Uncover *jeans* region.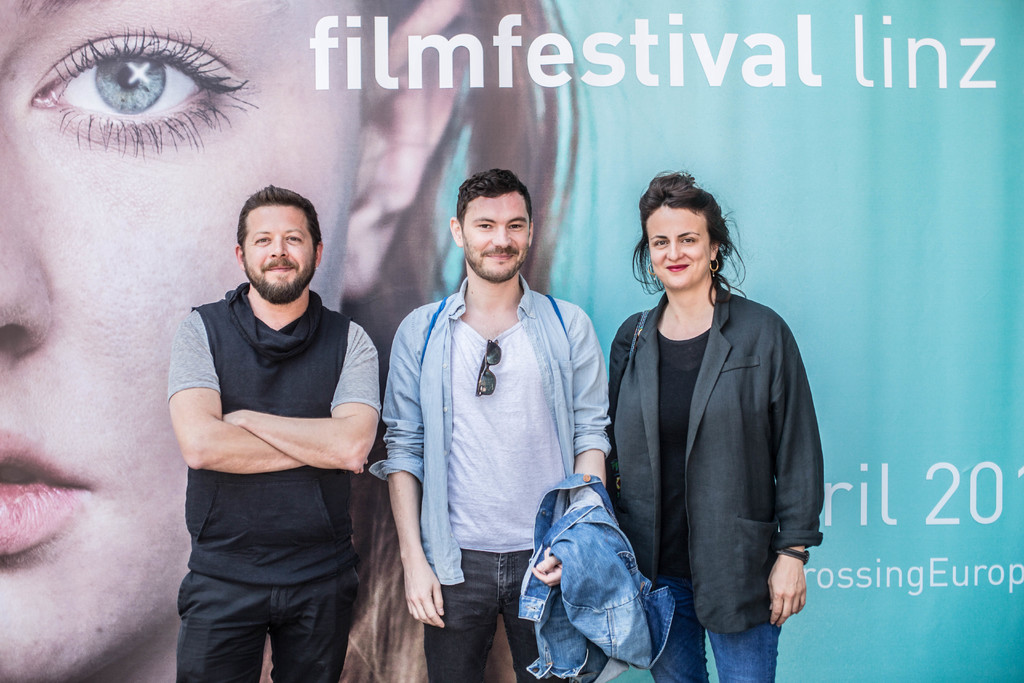
Uncovered: l=657, t=581, r=779, b=682.
